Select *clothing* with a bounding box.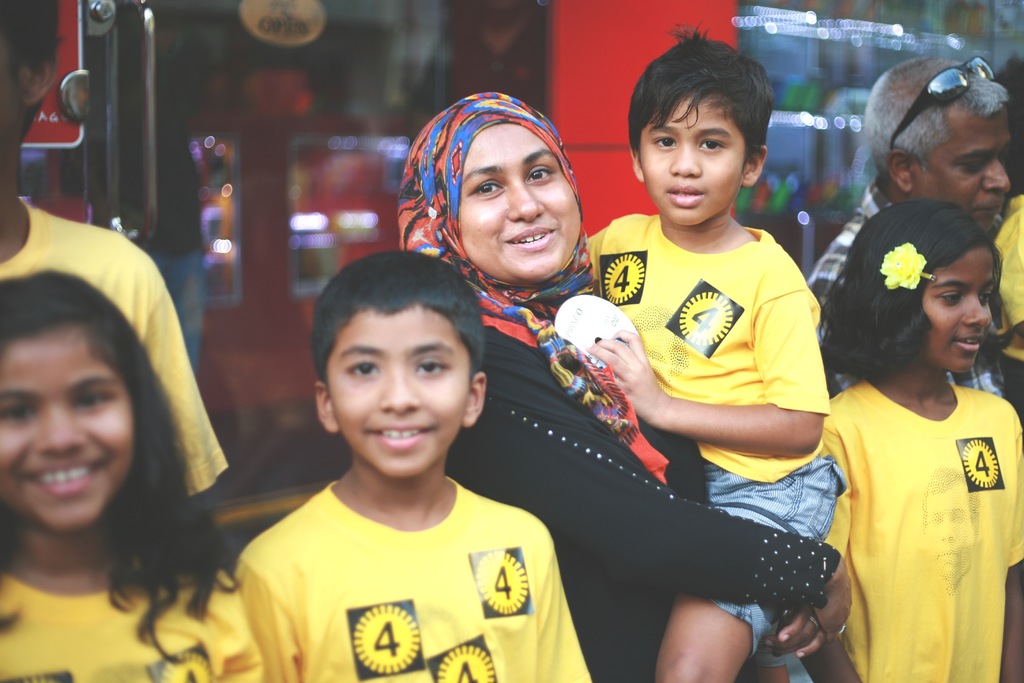
810, 176, 1013, 398.
